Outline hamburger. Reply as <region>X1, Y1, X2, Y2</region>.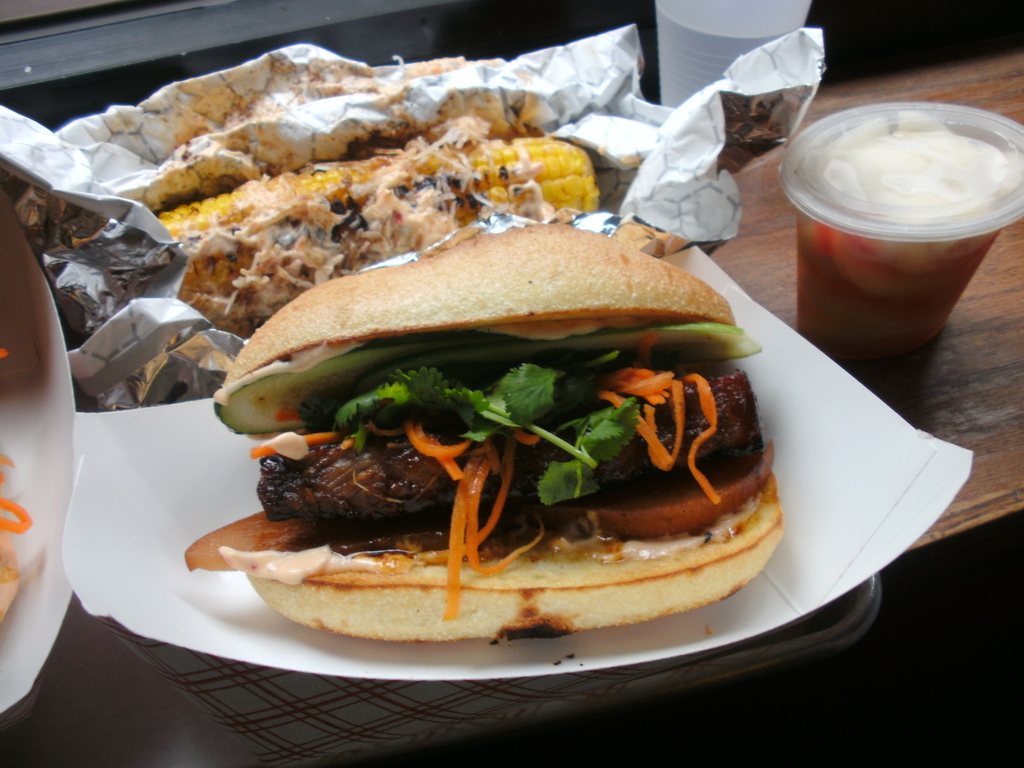
<region>183, 223, 787, 644</region>.
